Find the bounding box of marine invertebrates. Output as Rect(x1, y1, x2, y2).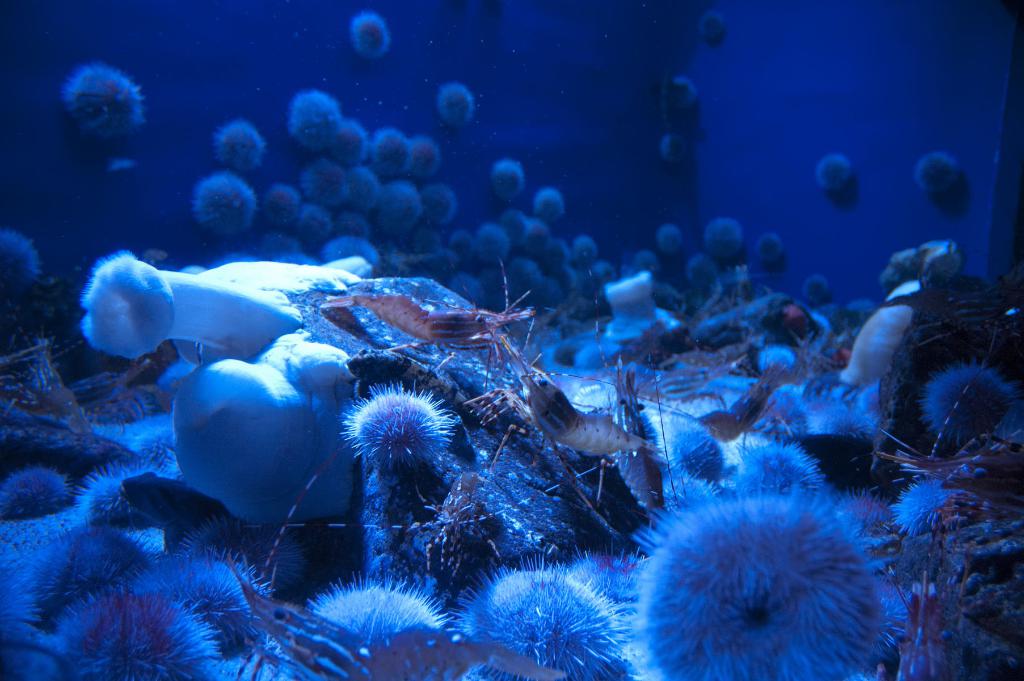
Rect(289, 79, 340, 156).
